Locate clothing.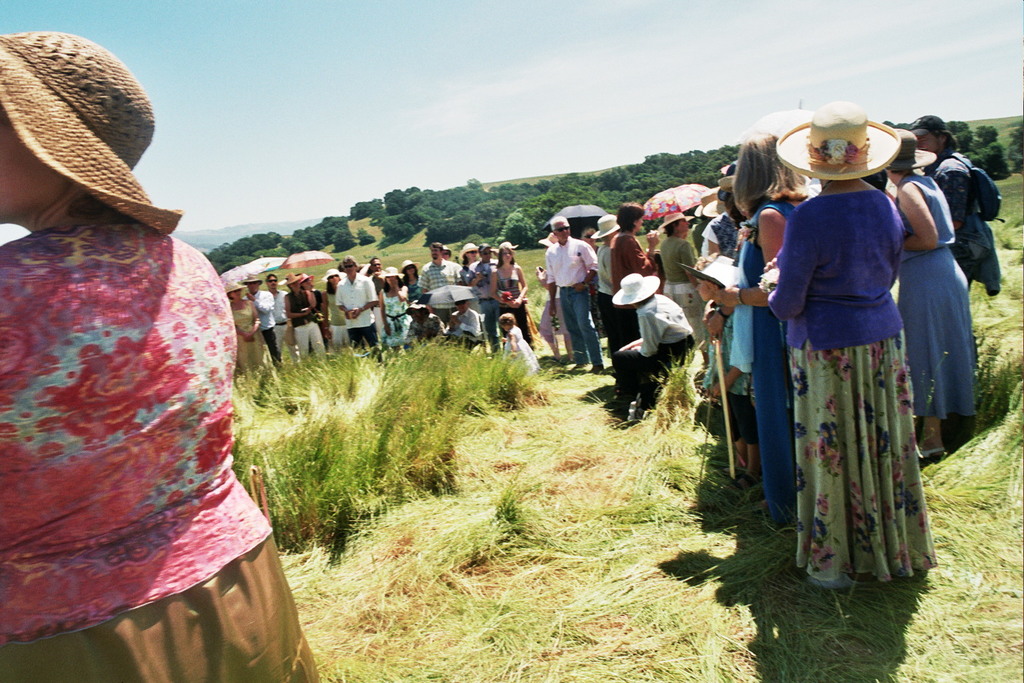
Bounding box: Rect(283, 278, 330, 383).
